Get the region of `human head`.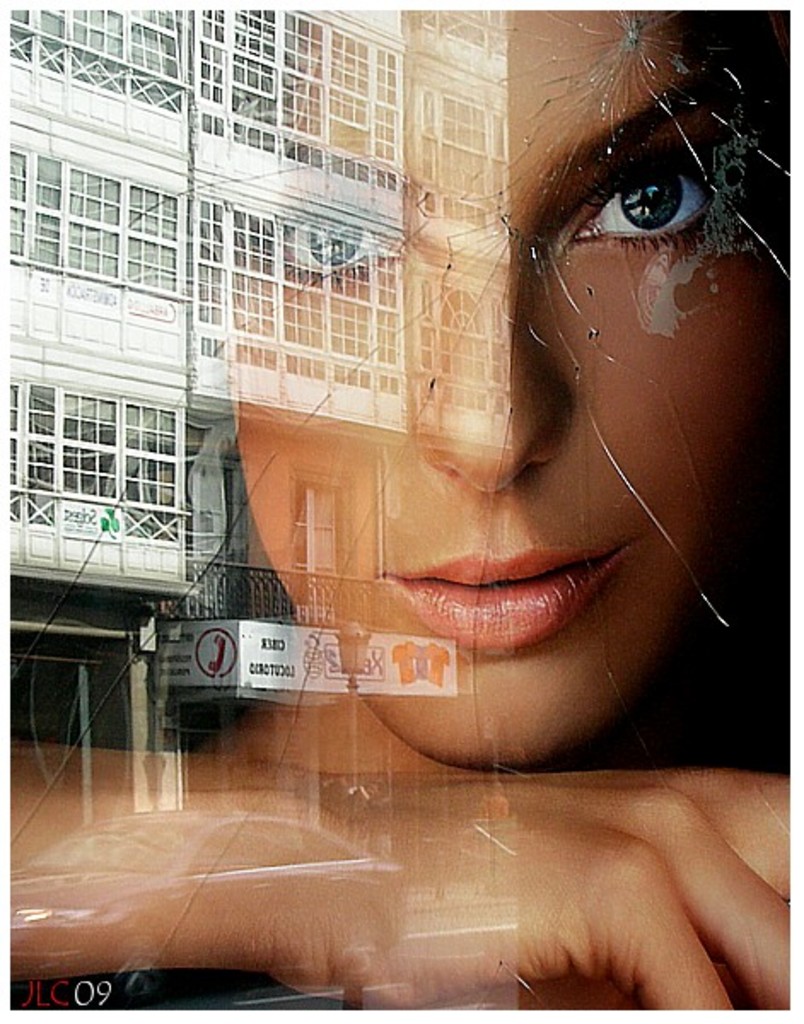
Rect(222, 9, 787, 770).
